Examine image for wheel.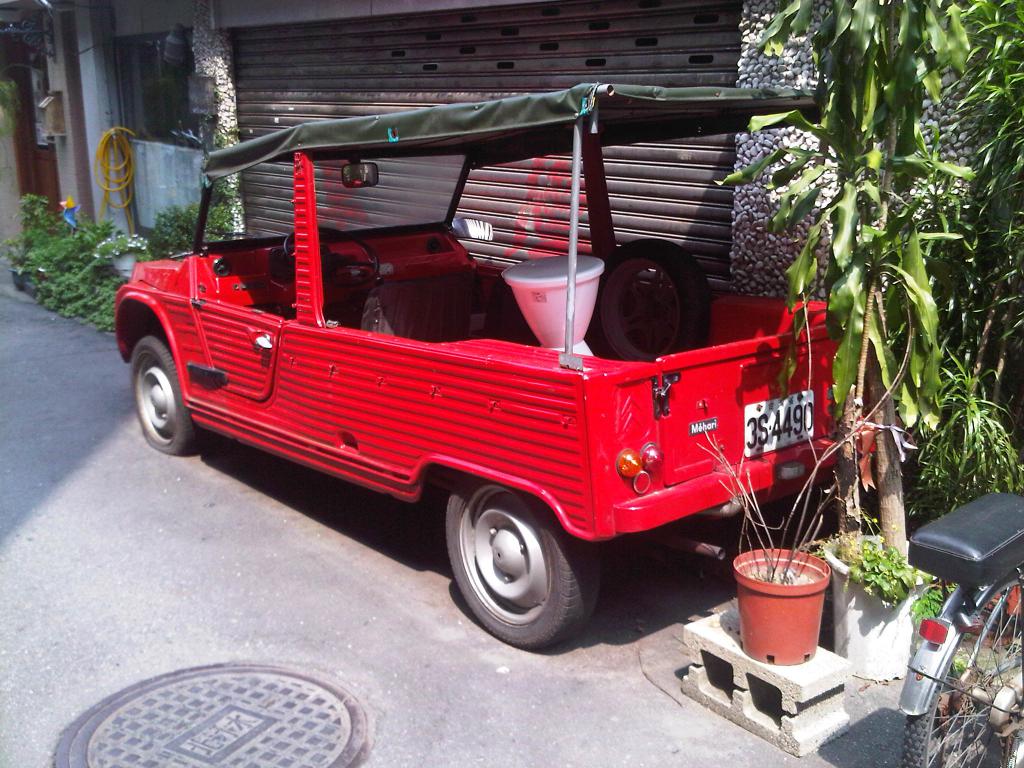
Examination result: region(131, 335, 202, 456).
